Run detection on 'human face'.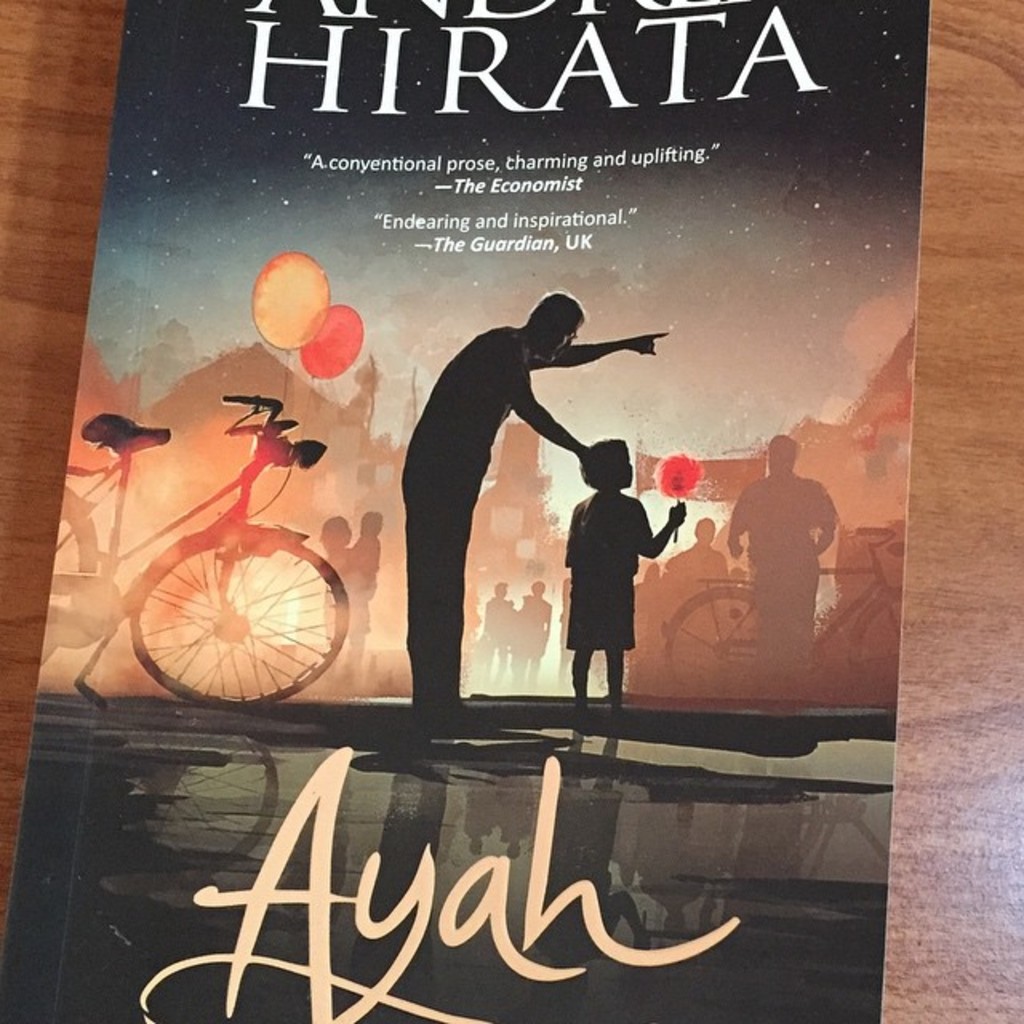
Result: BBox(536, 326, 582, 360).
